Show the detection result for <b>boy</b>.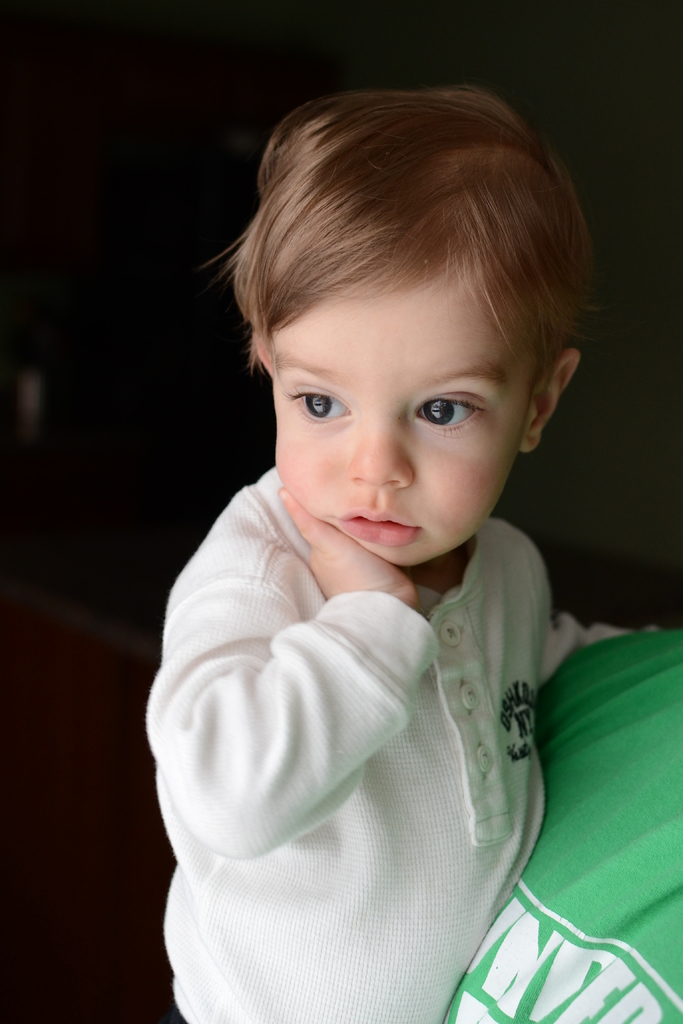
<bbox>141, 74, 581, 1023</bbox>.
